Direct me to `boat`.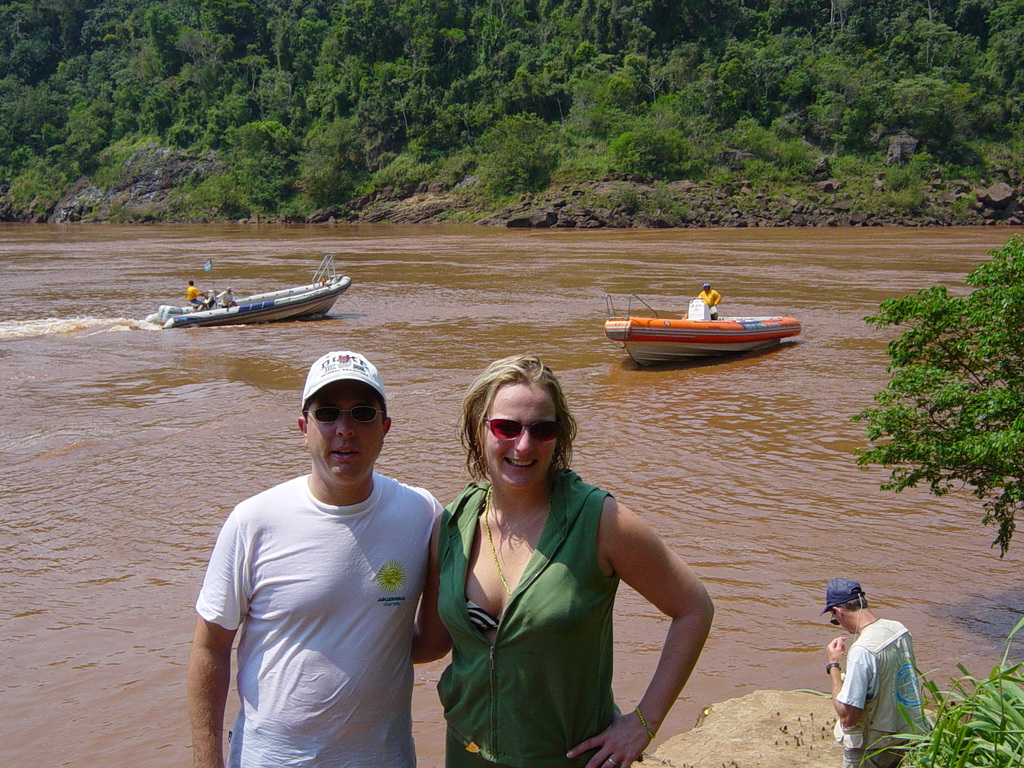
Direction: 146, 256, 360, 326.
